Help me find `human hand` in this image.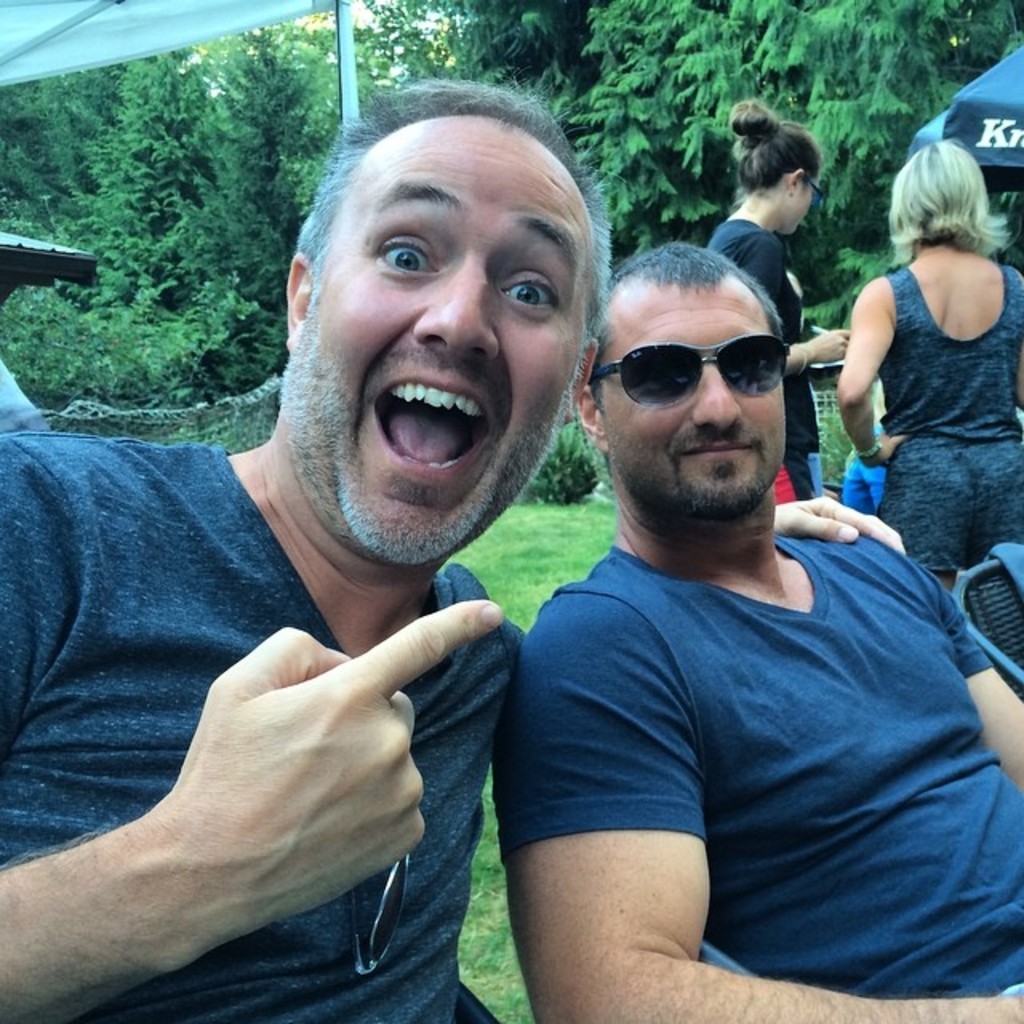
Found it: x1=808, y1=325, x2=850, y2=360.
